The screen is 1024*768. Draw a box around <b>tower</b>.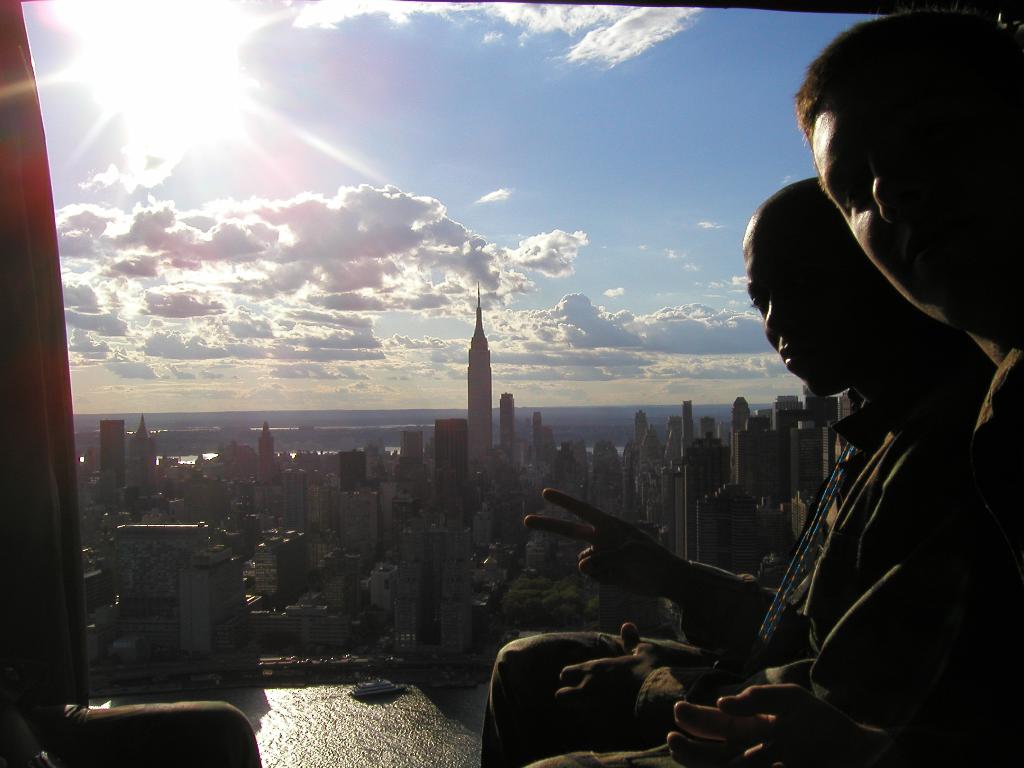
(left=676, top=393, right=696, bottom=467).
